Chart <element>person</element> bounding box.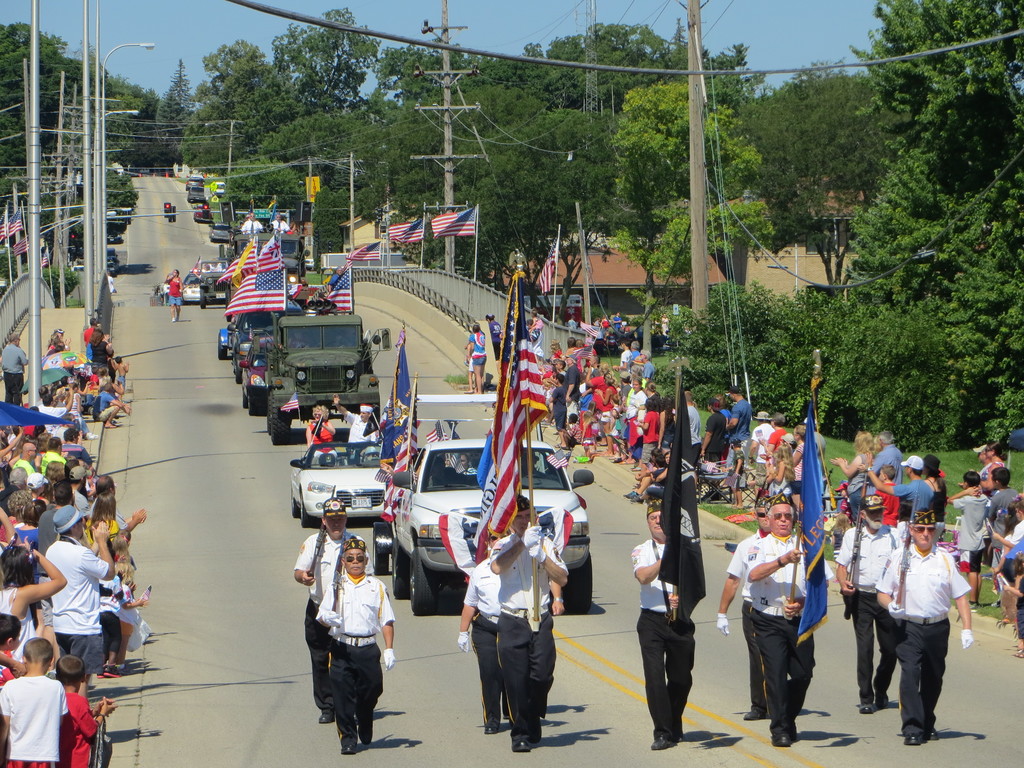
Charted: 711/487/778/717.
